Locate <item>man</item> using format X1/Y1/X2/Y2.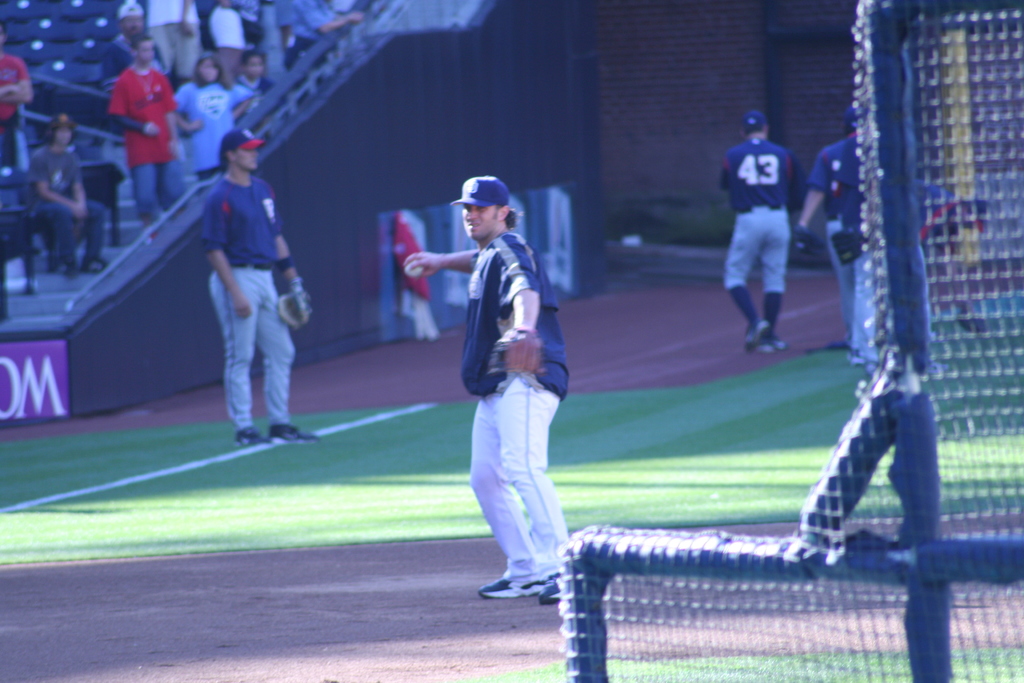
100/0/166/94.
